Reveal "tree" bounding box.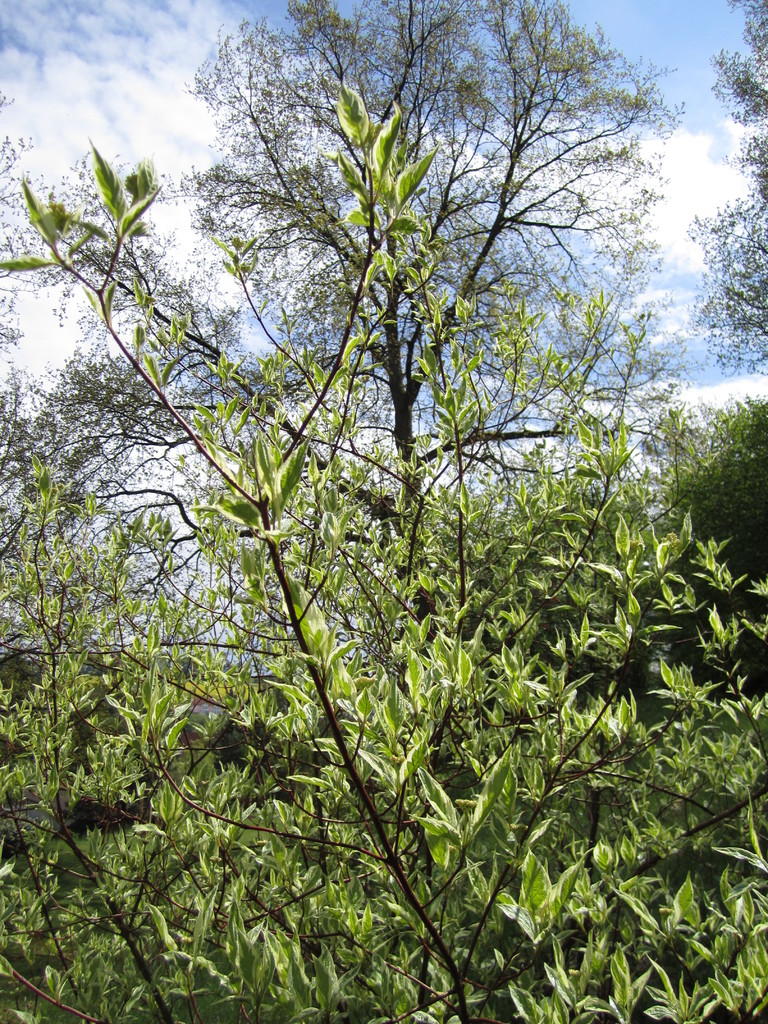
Revealed: 614 394 767 595.
